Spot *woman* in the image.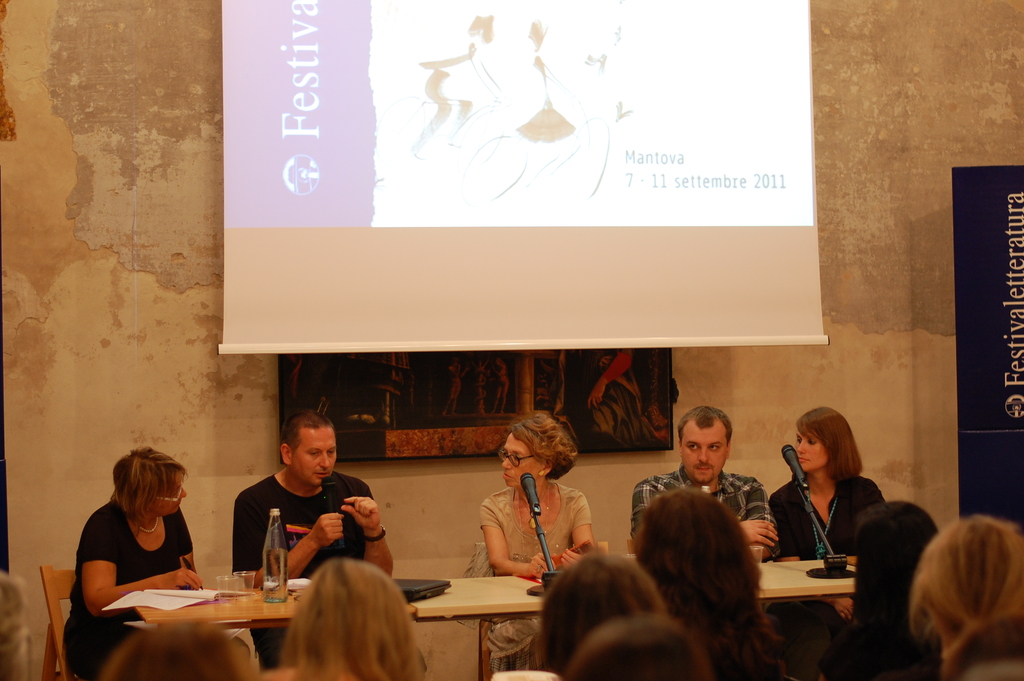
*woman* found at <bbox>97, 619, 257, 680</bbox>.
